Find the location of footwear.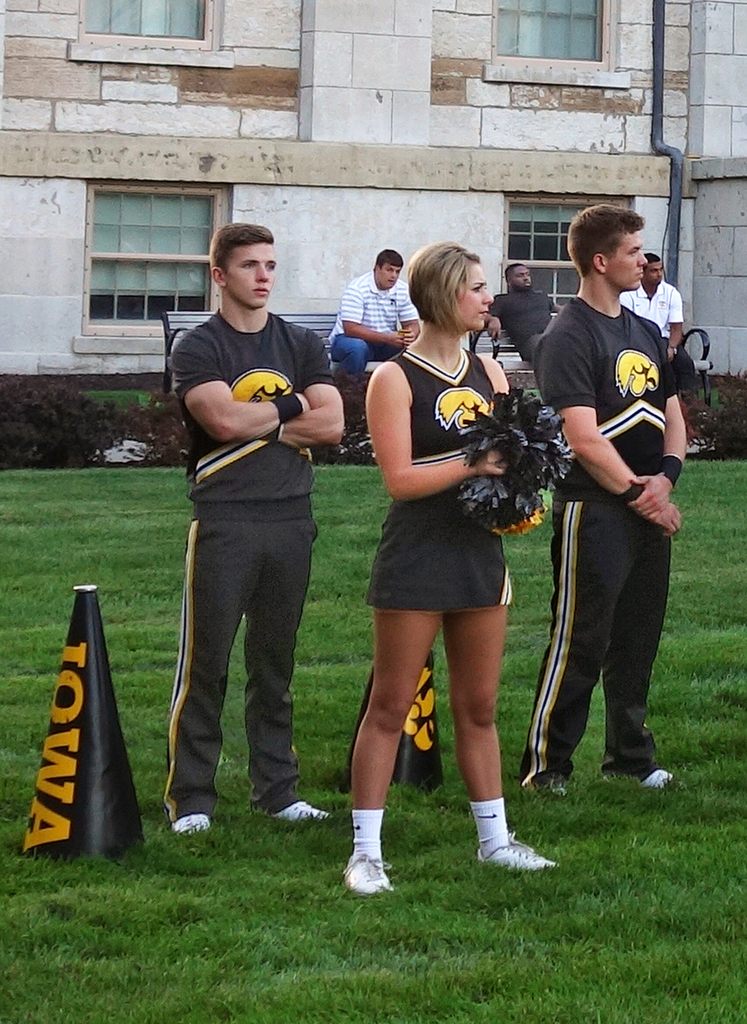
Location: [170, 806, 217, 836].
